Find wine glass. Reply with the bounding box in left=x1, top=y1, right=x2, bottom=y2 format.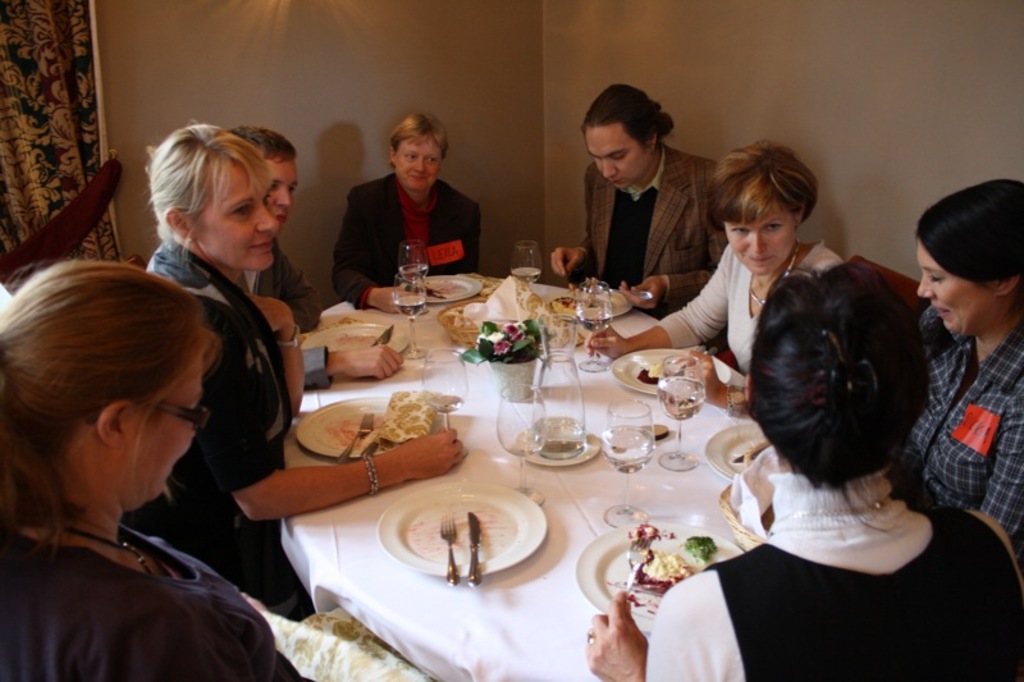
left=509, top=238, right=544, bottom=288.
